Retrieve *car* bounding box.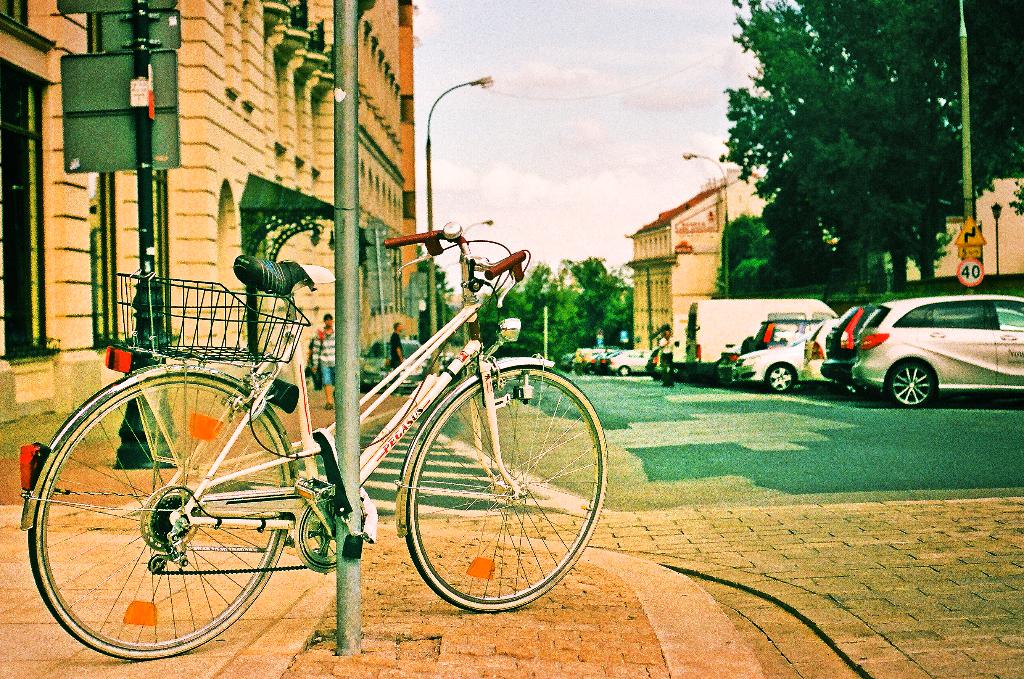
Bounding box: [left=806, top=317, right=869, bottom=399].
